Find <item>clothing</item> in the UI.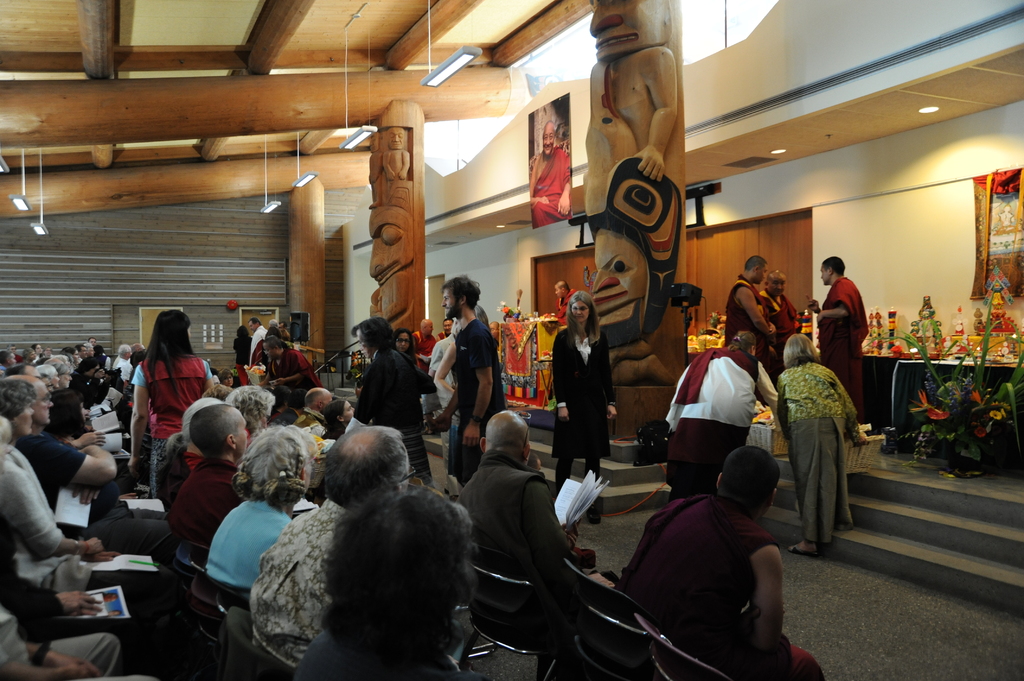
UI element at locate(294, 413, 330, 440).
